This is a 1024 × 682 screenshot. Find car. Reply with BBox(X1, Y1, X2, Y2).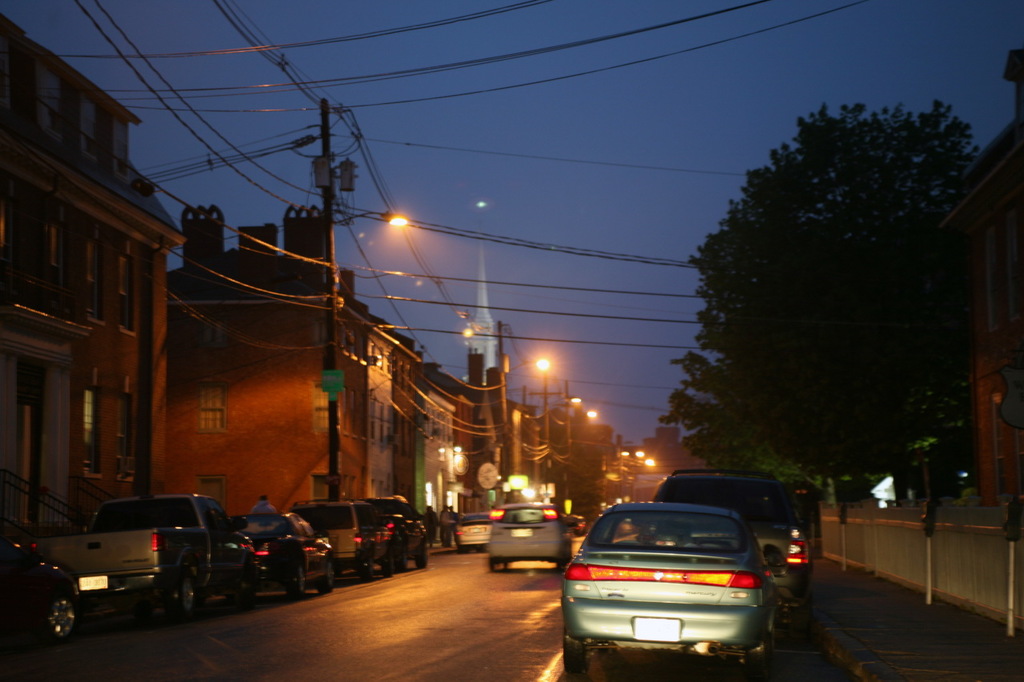
BBox(373, 497, 436, 572).
